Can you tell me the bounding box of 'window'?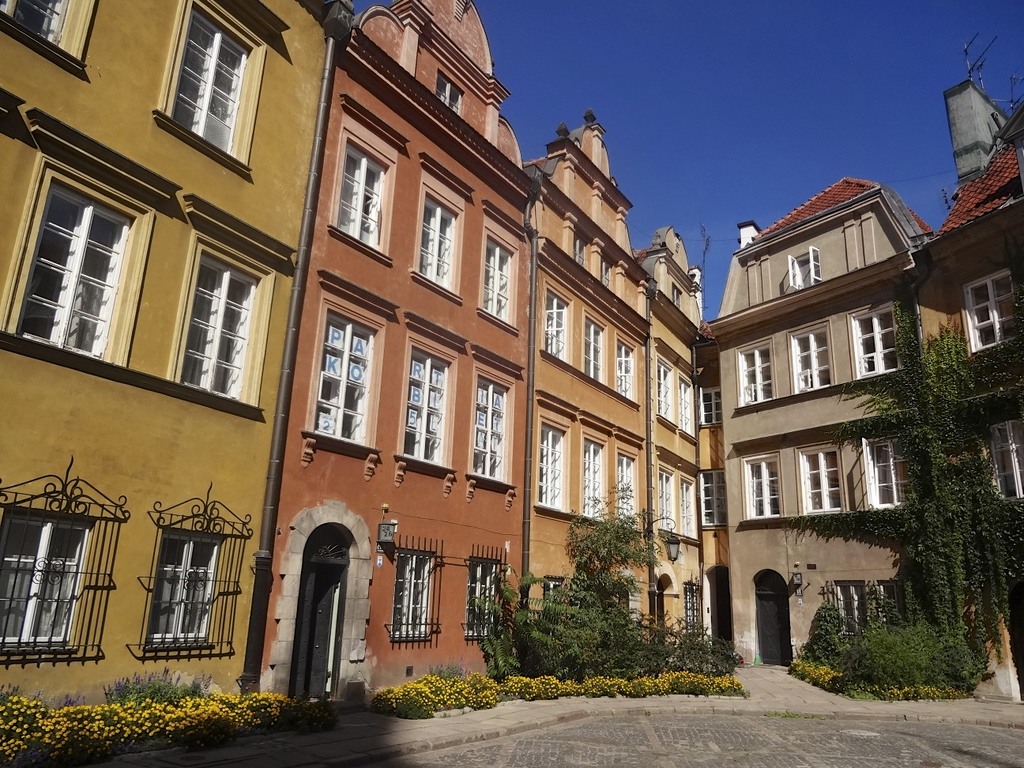
x1=6, y1=169, x2=146, y2=367.
